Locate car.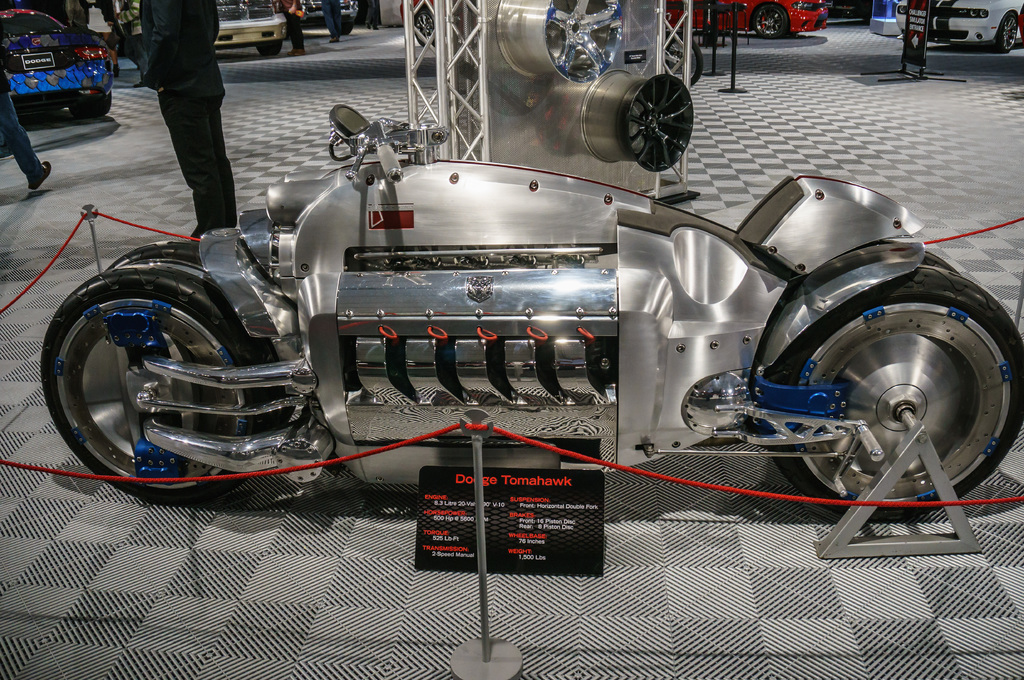
Bounding box: (left=42, top=105, right=1023, bottom=525).
